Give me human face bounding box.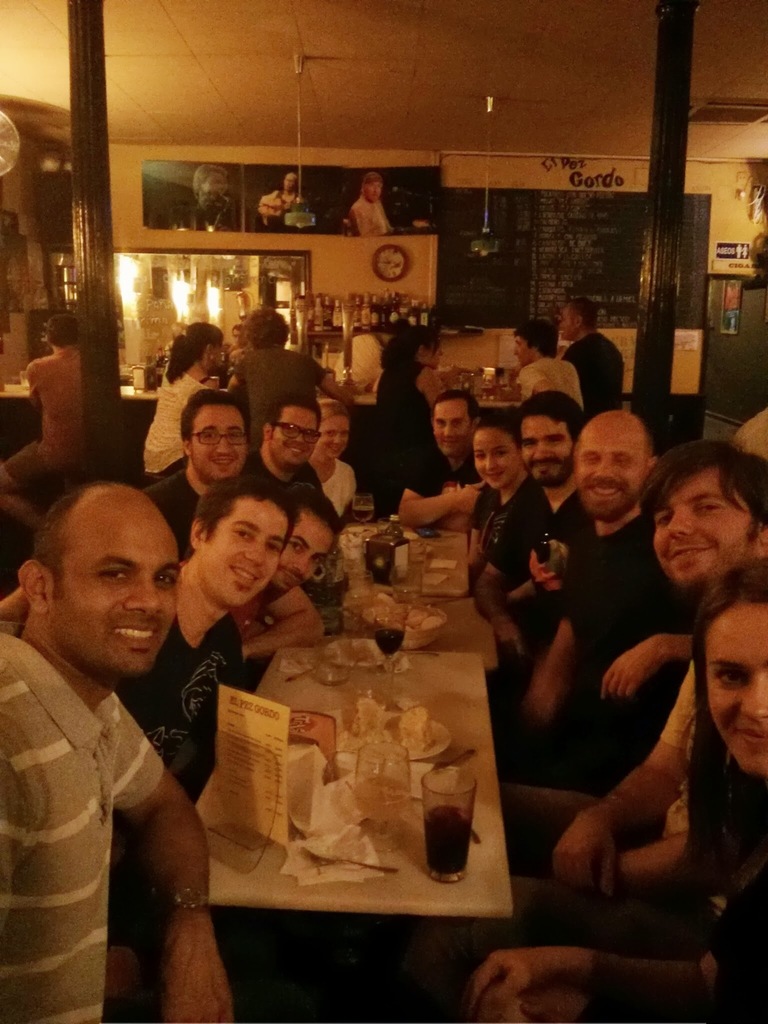
select_region(564, 309, 580, 337).
